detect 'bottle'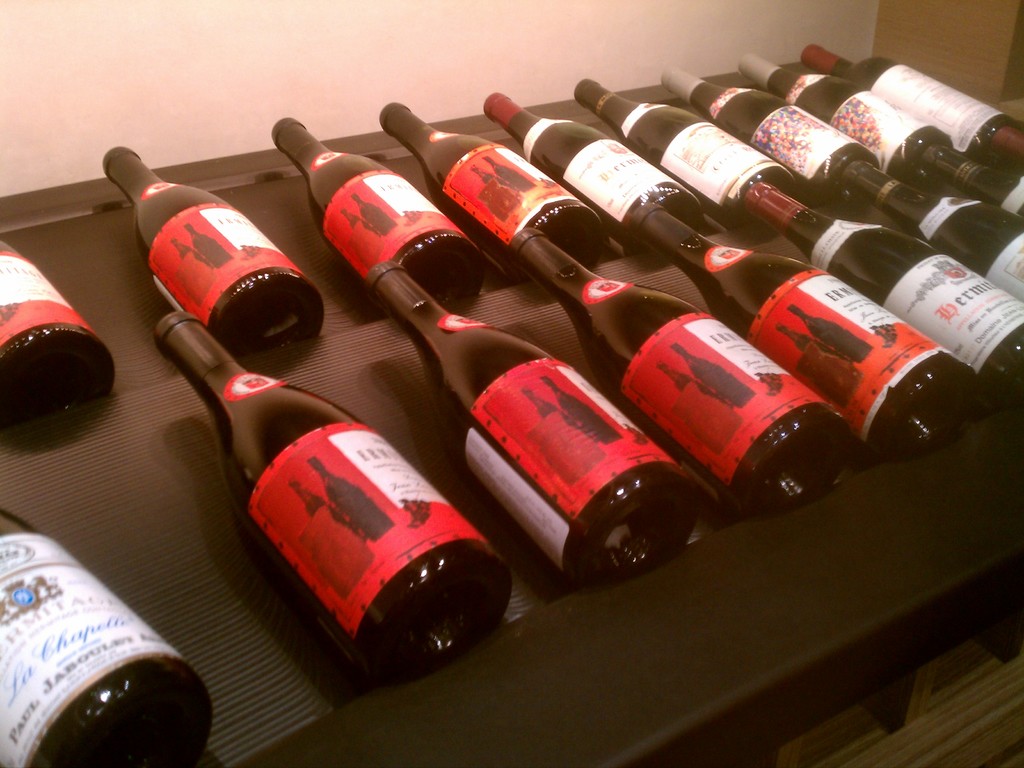
266/118/480/305
